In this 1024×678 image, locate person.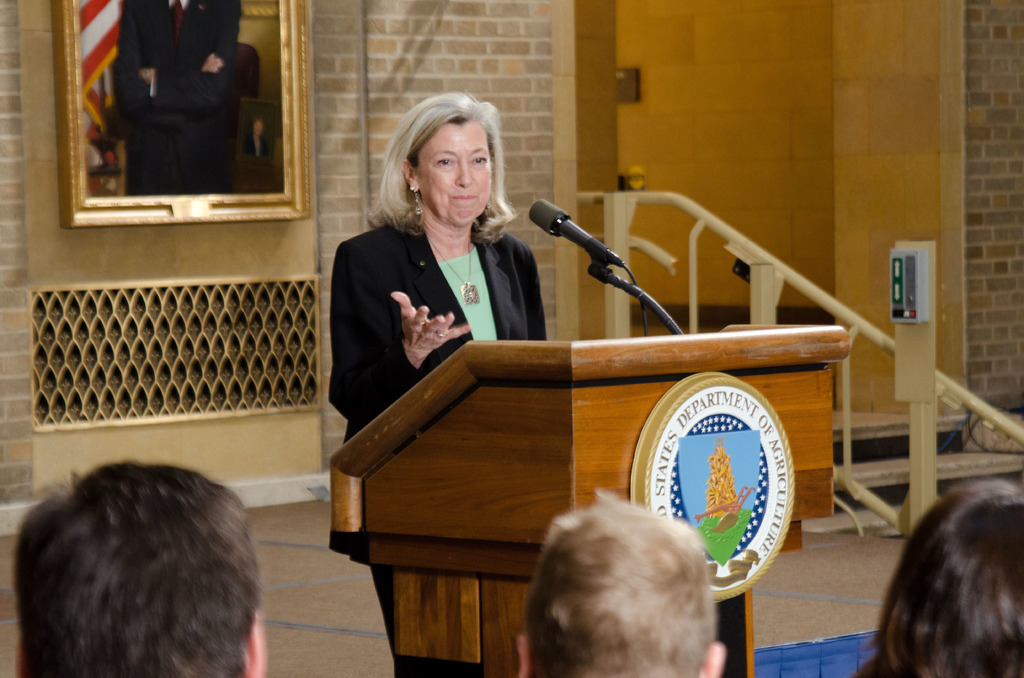
Bounding box: (12, 455, 268, 677).
